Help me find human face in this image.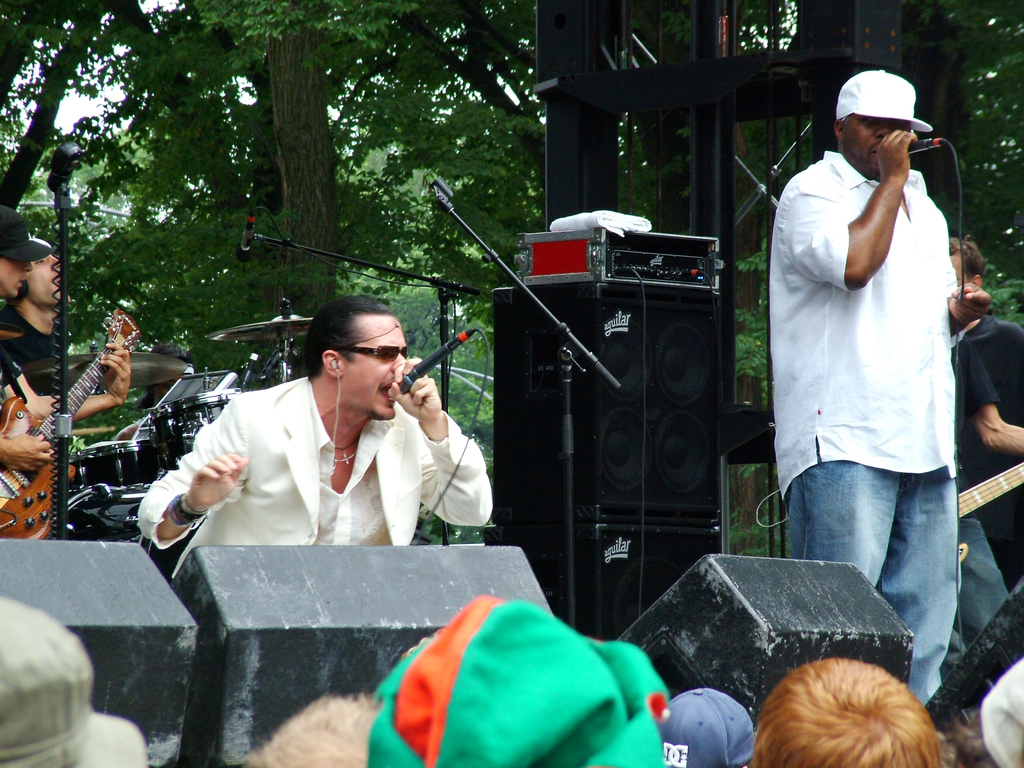
Found it: x1=31, y1=253, x2=72, y2=305.
